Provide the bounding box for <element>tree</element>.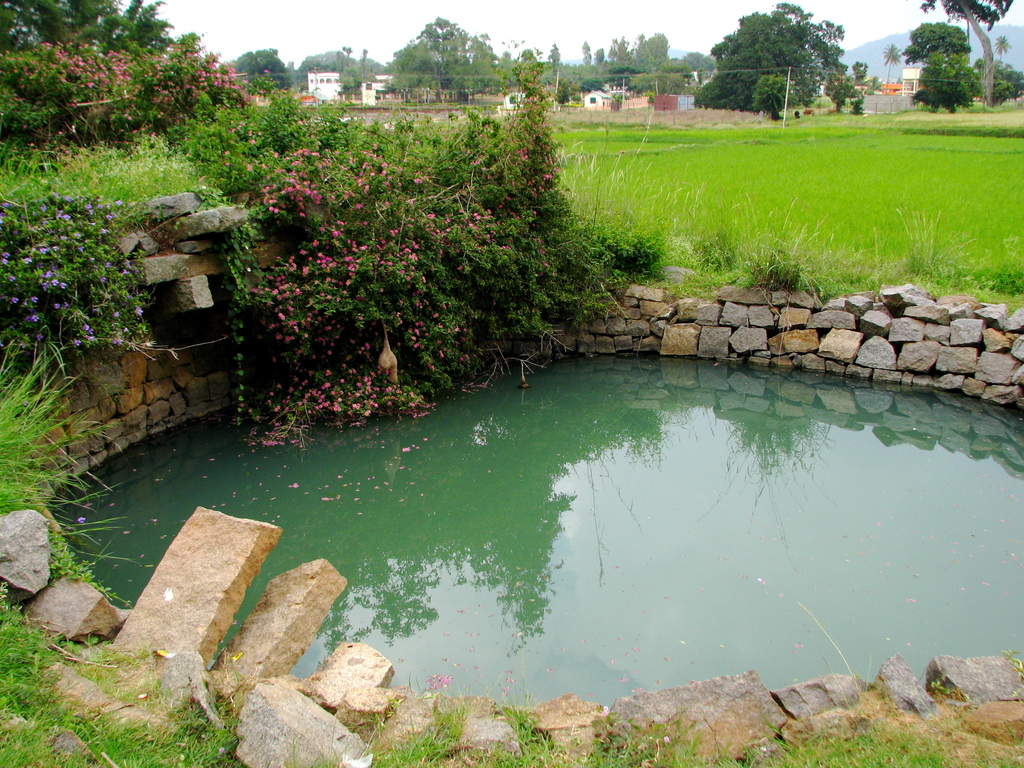
302/44/390/93.
